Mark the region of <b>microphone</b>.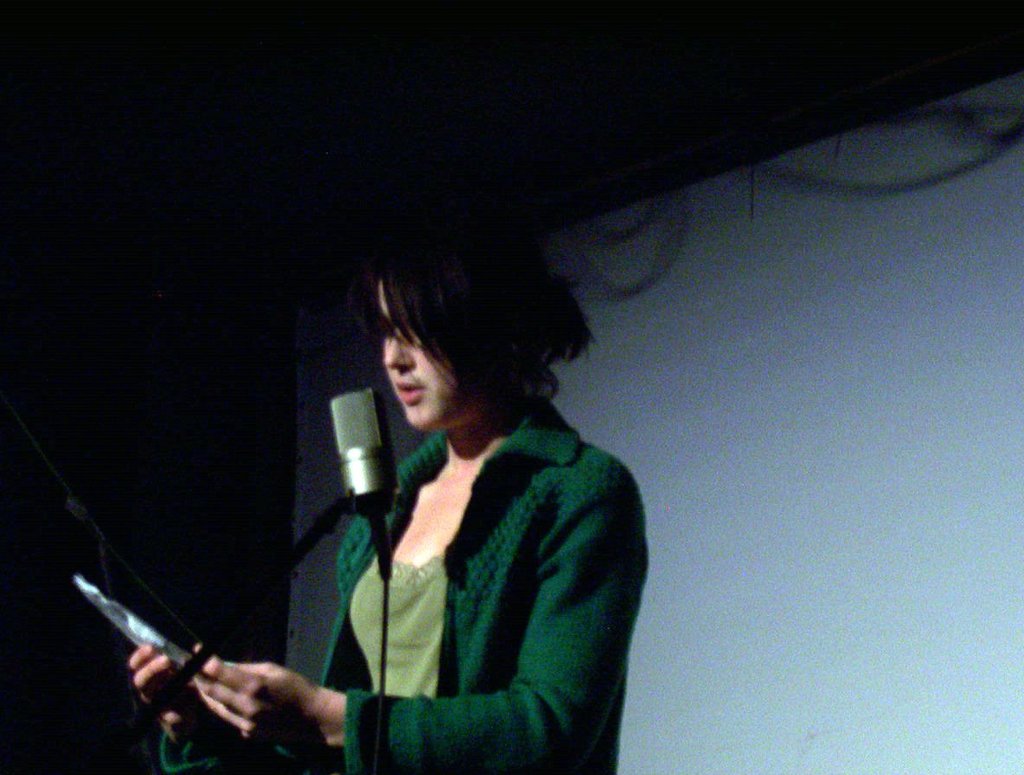
Region: rect(318, 414, 392, 536).
